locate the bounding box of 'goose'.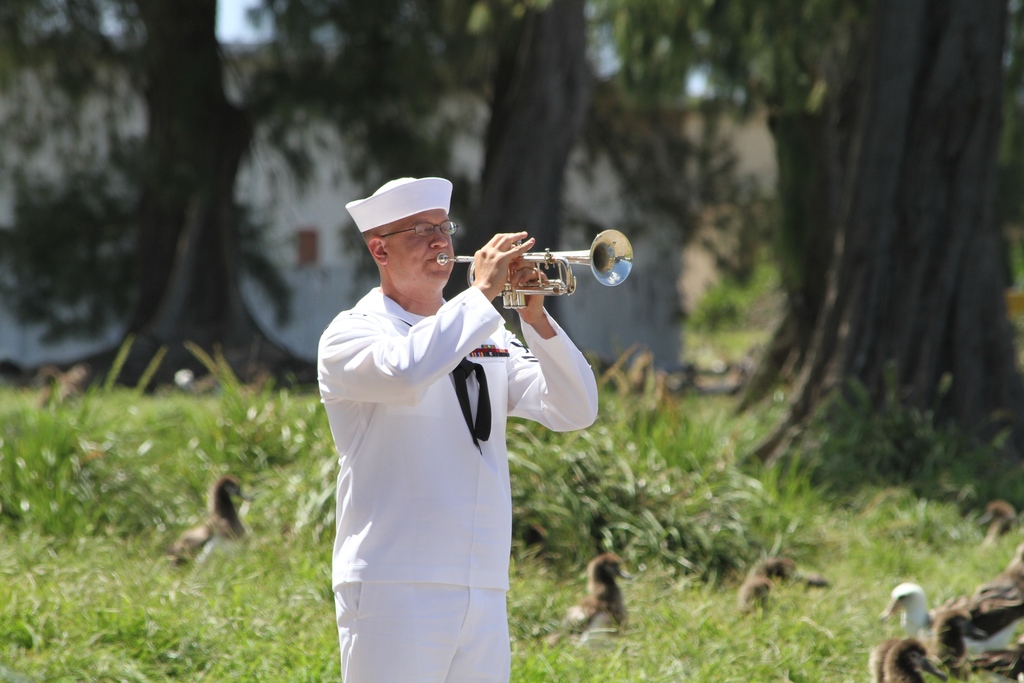
Bounding box: bbox=[563, 555, 636, 633].
